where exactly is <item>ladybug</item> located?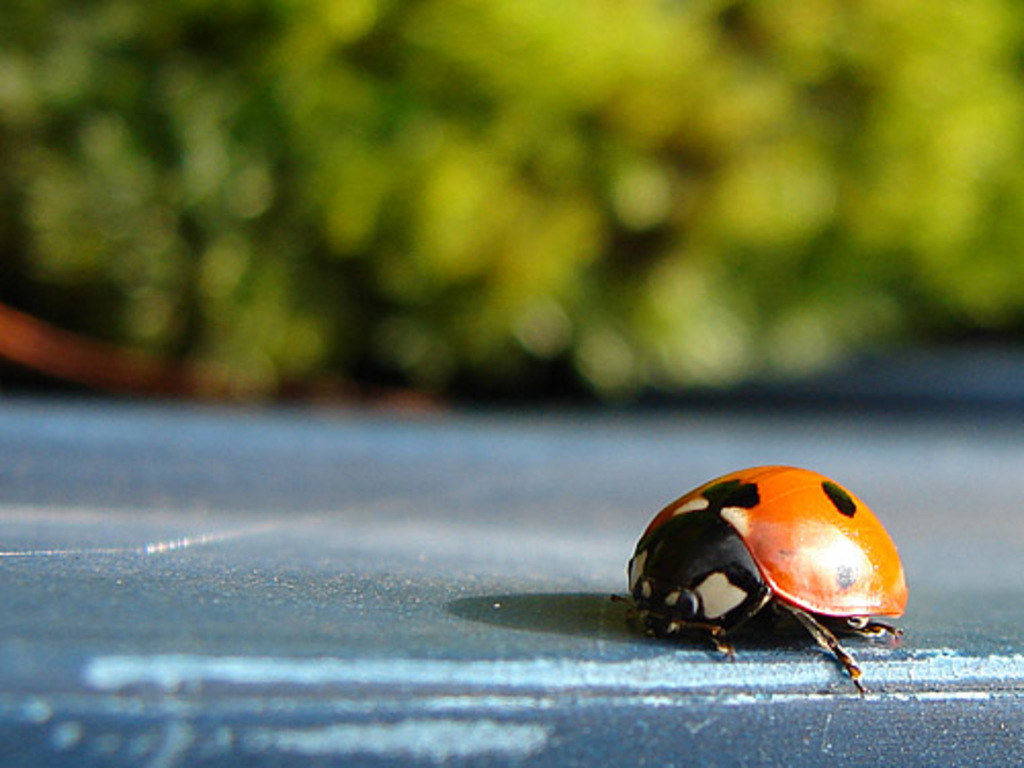
Its bounding box is Rect(612, 461, 911, 694).
